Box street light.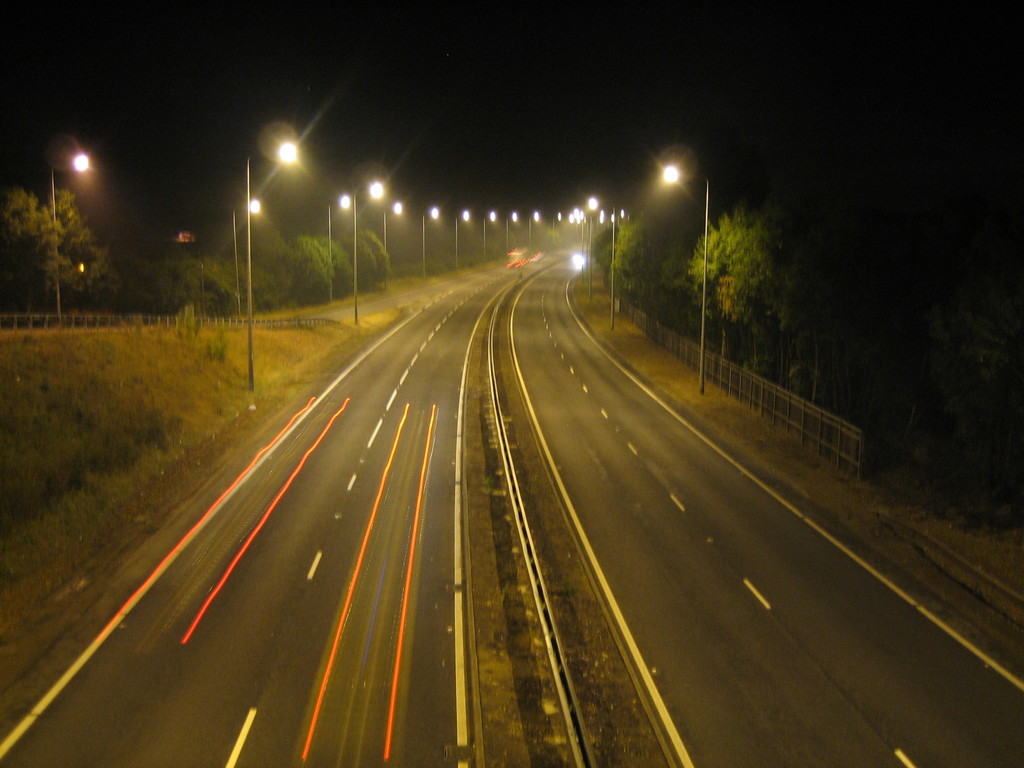
52/143/94/317.
